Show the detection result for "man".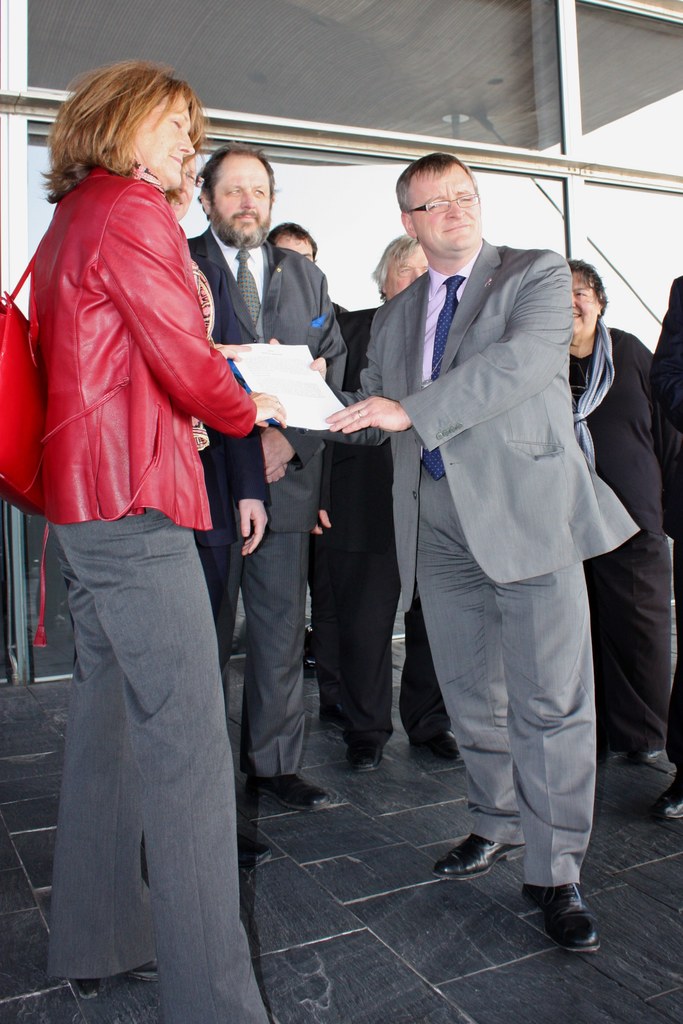
x1=186, y1=140, x2=350, y2=814.
